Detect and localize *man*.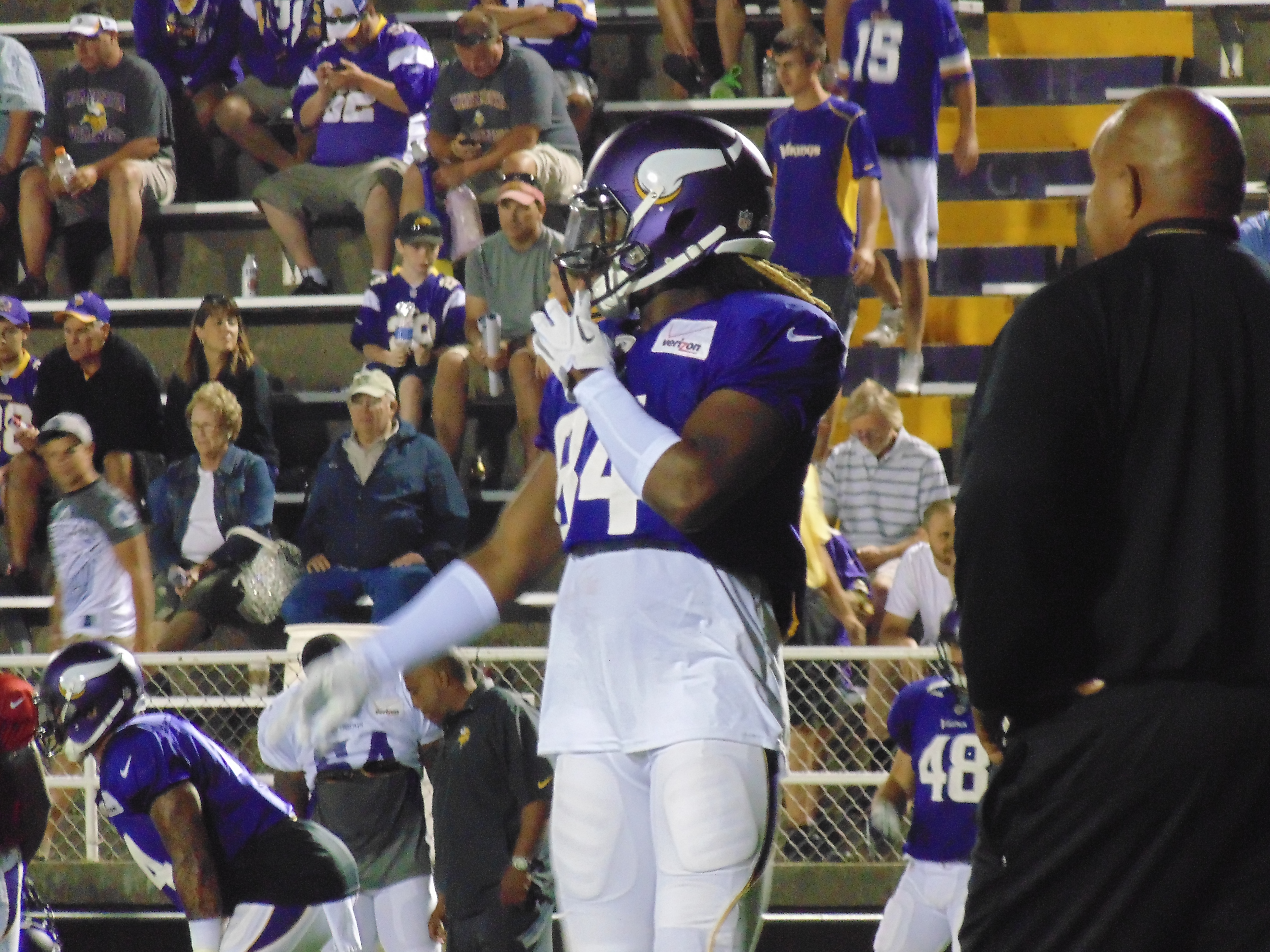
Localized at (66, 155, 103, 233).
